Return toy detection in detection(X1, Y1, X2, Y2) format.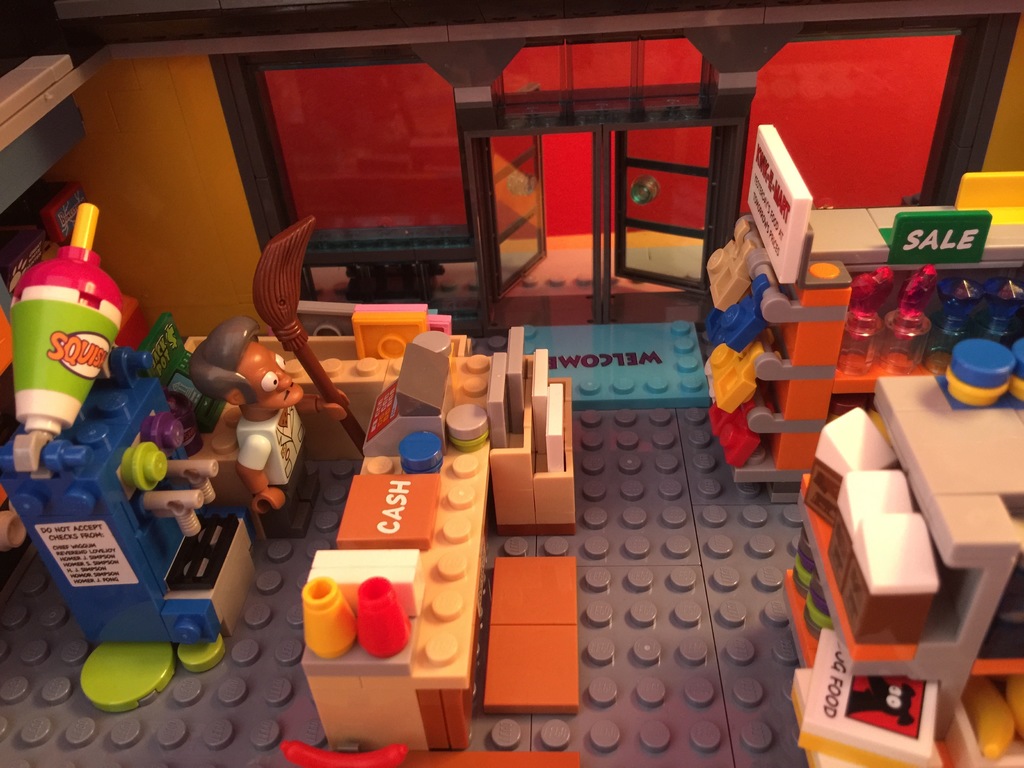
detection(517, 321, 716, 405).
